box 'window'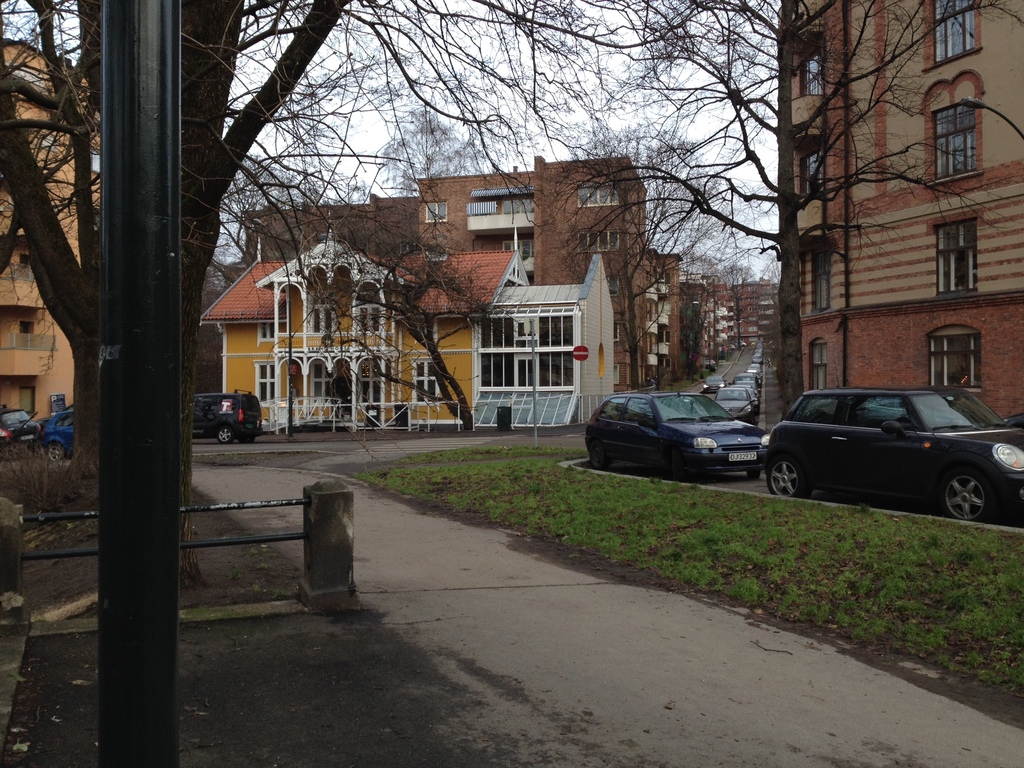
left=536, top=316, right=574, bottom=348
